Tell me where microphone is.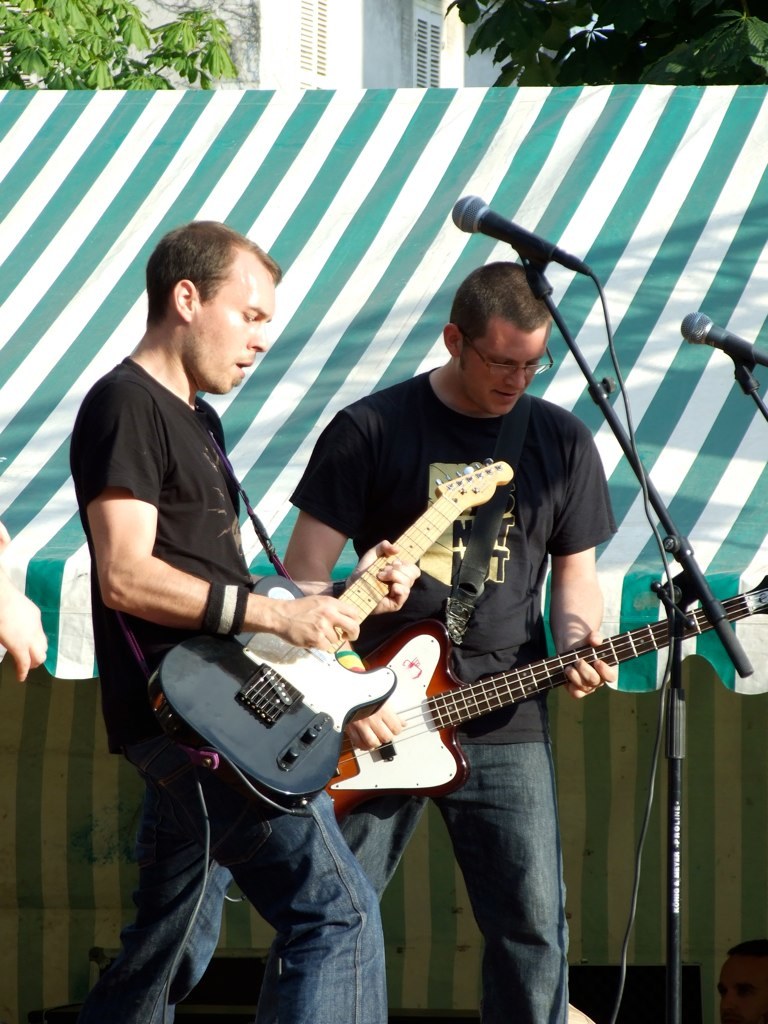
microphone is at 444, 182, 575, 266.
